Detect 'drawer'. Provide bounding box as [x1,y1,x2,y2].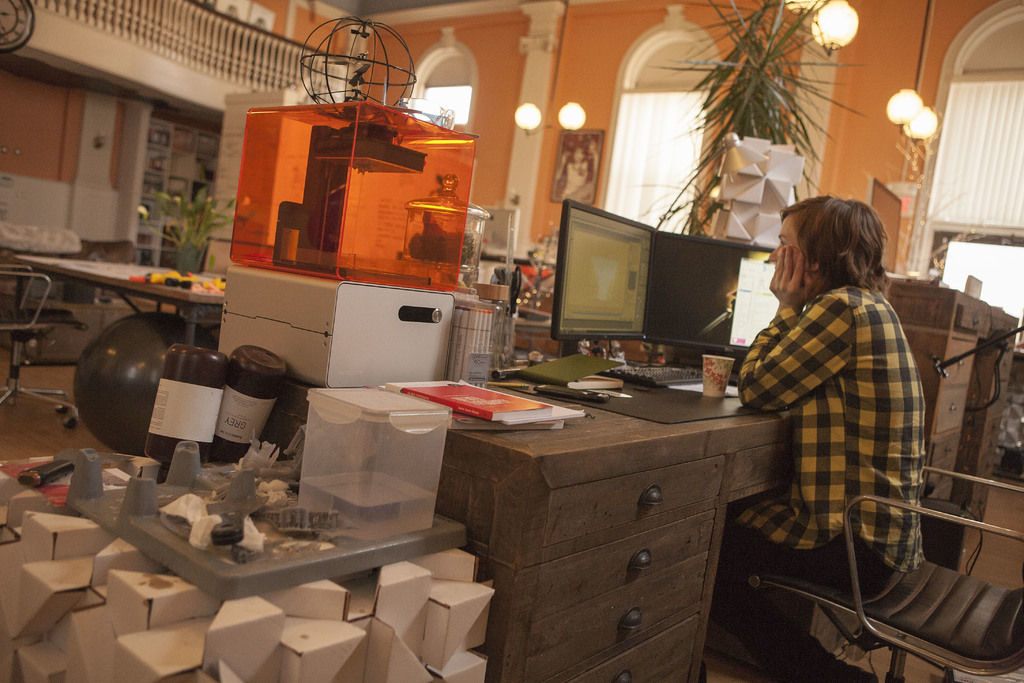
[925,479,951,499].
